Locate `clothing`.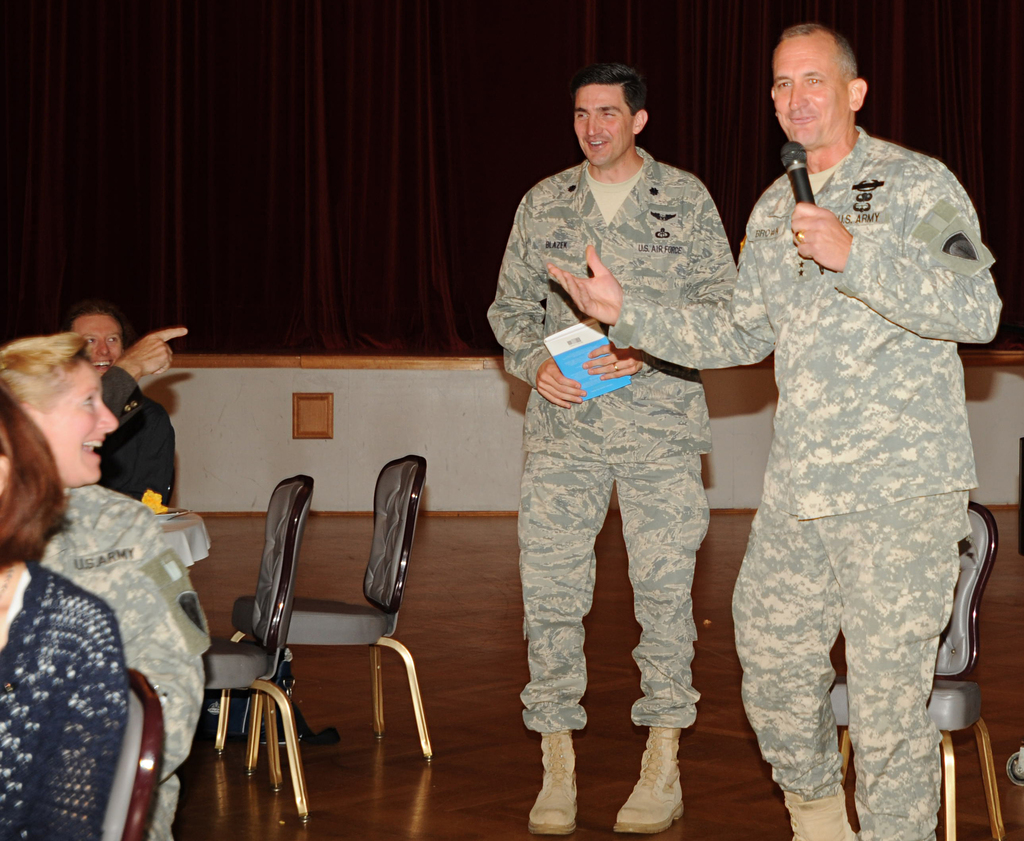
Bounding box: bbox(0, 559, 131, 840).
